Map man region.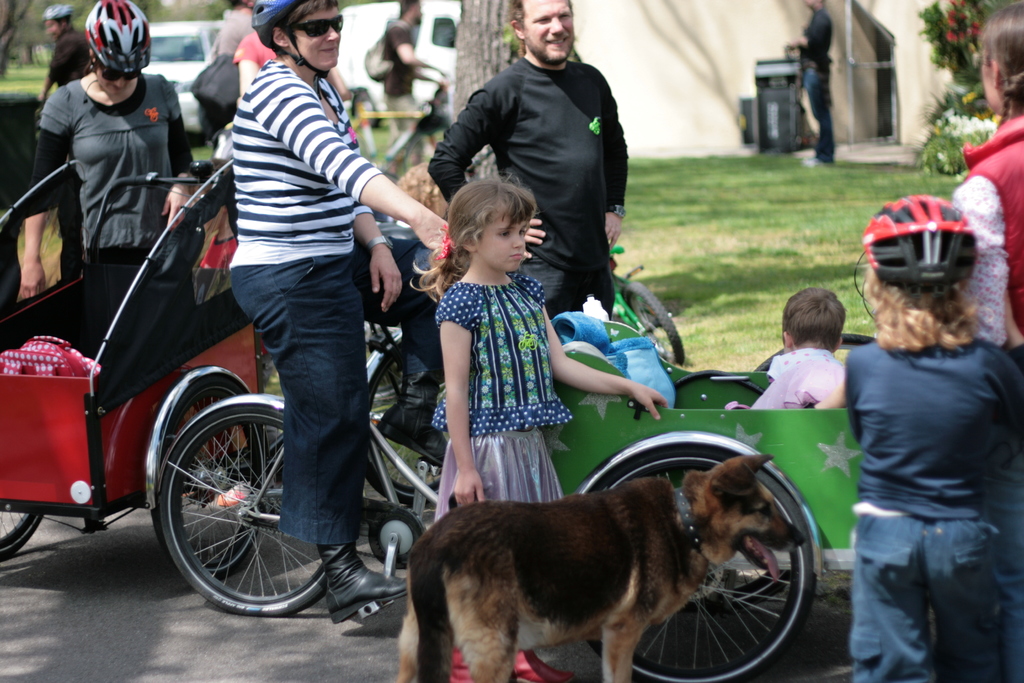
Mapped to 36/6/94/94.
